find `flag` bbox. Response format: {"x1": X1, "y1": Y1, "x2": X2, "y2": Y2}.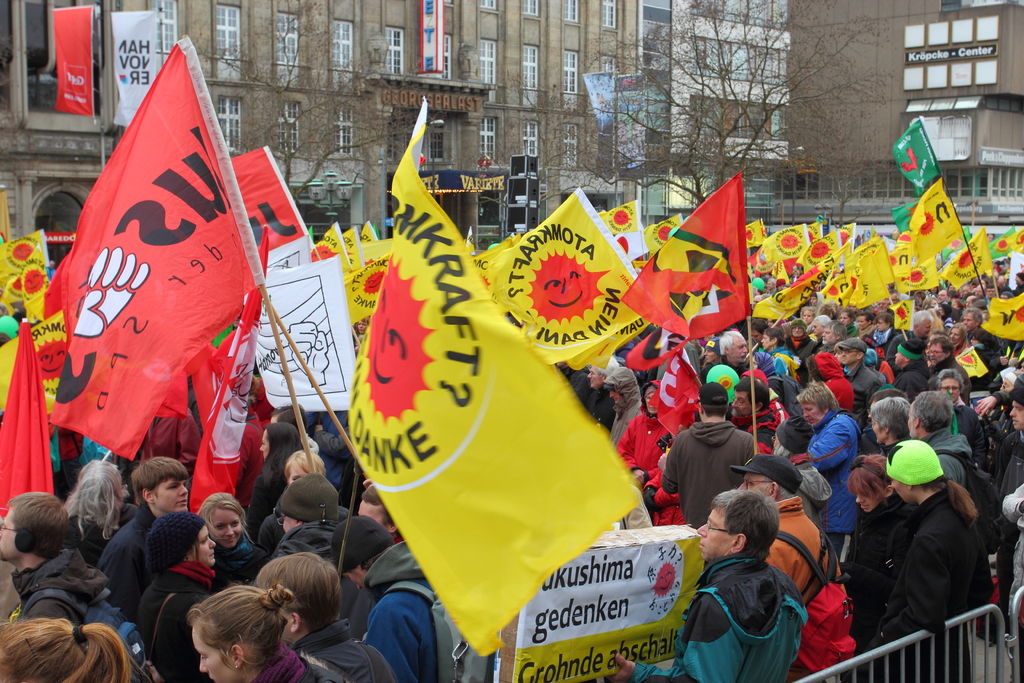
{"x1": 984, "y1": 235, "x2": 1021, "y2": 251}.
